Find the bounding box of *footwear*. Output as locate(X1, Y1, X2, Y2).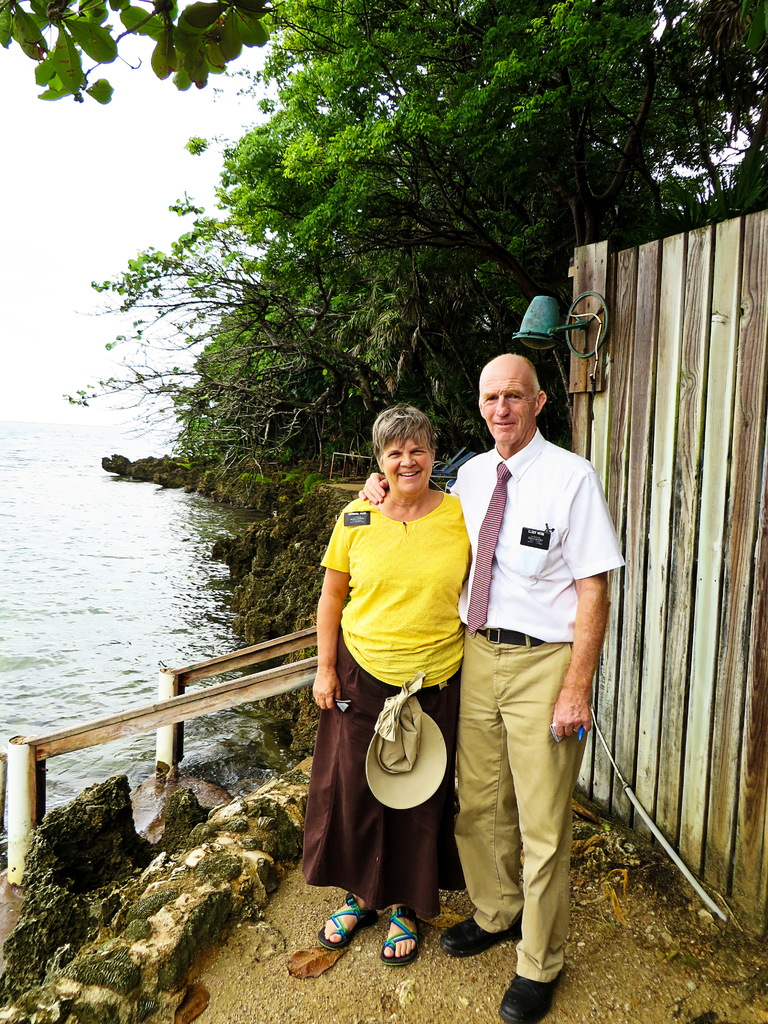
locate(323, 896, 379, 941).
